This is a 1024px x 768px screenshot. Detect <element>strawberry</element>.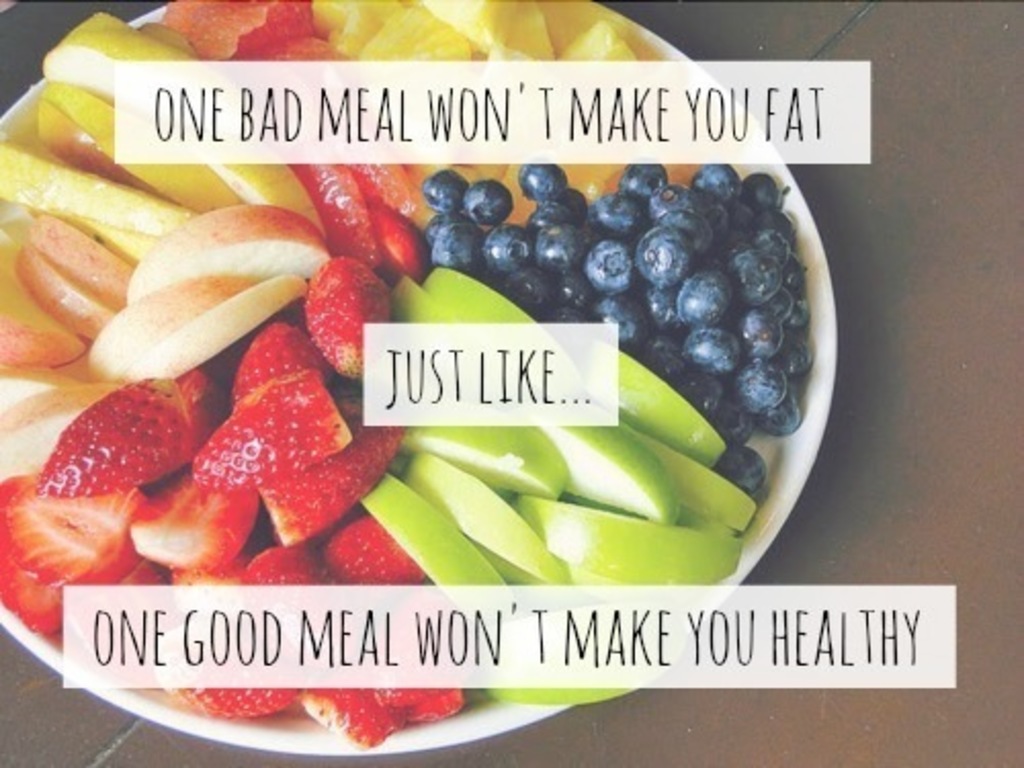
BBox(190, 373, 354, 487).
